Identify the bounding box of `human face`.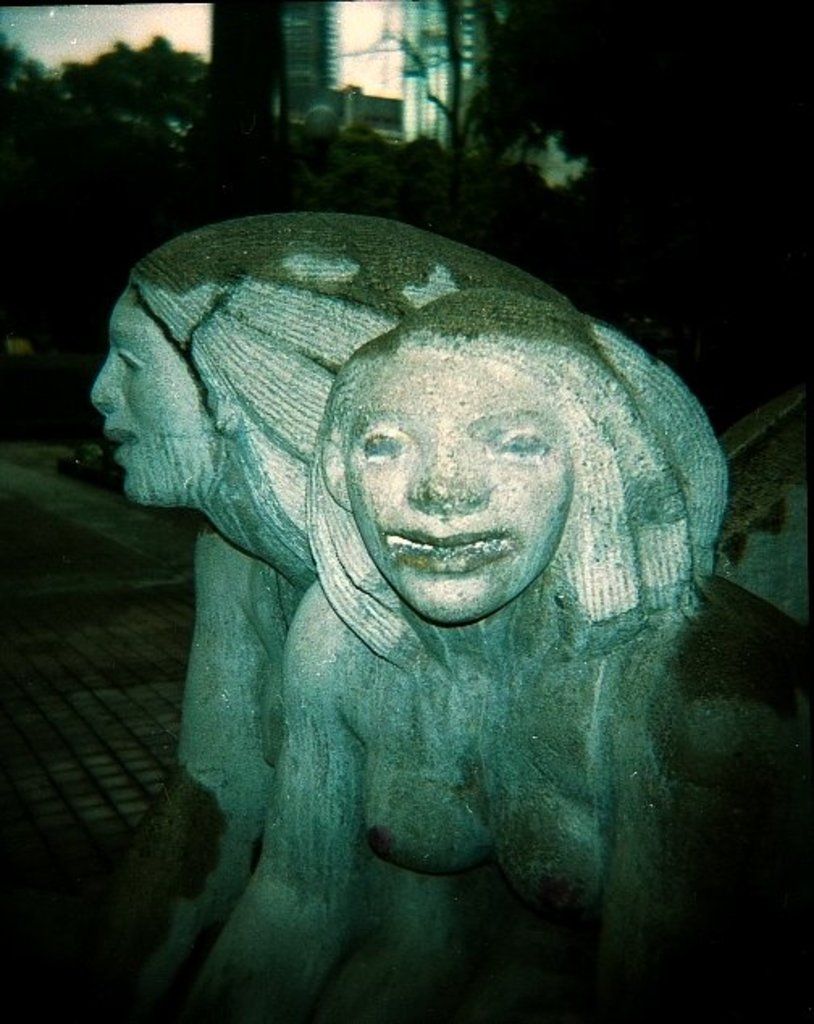
detection(342, 350, 570, 627).
